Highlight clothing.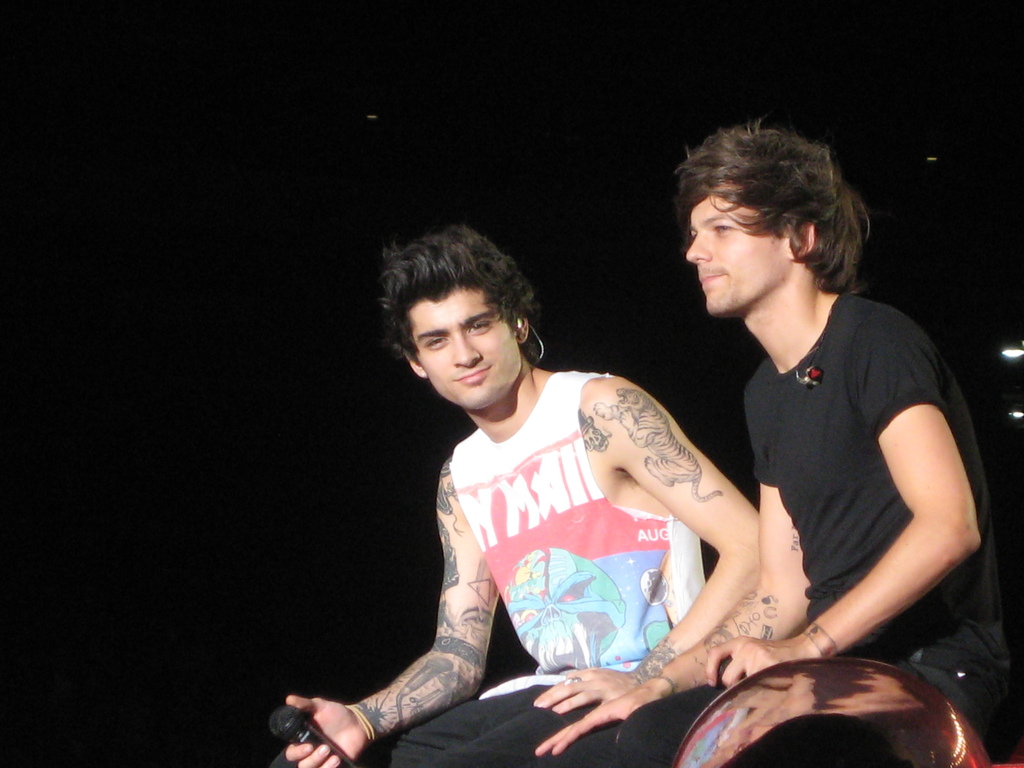
Highlighted region: (x1=525, y1=294, x2=1012, y2=767).
